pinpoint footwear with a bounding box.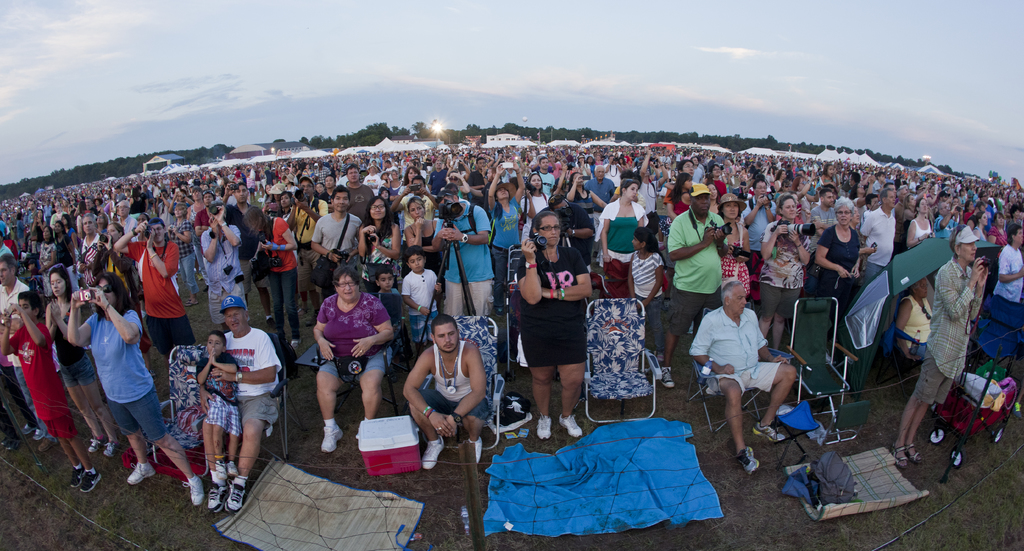
(x1=752, y1=420, x2=785, y2=444).
